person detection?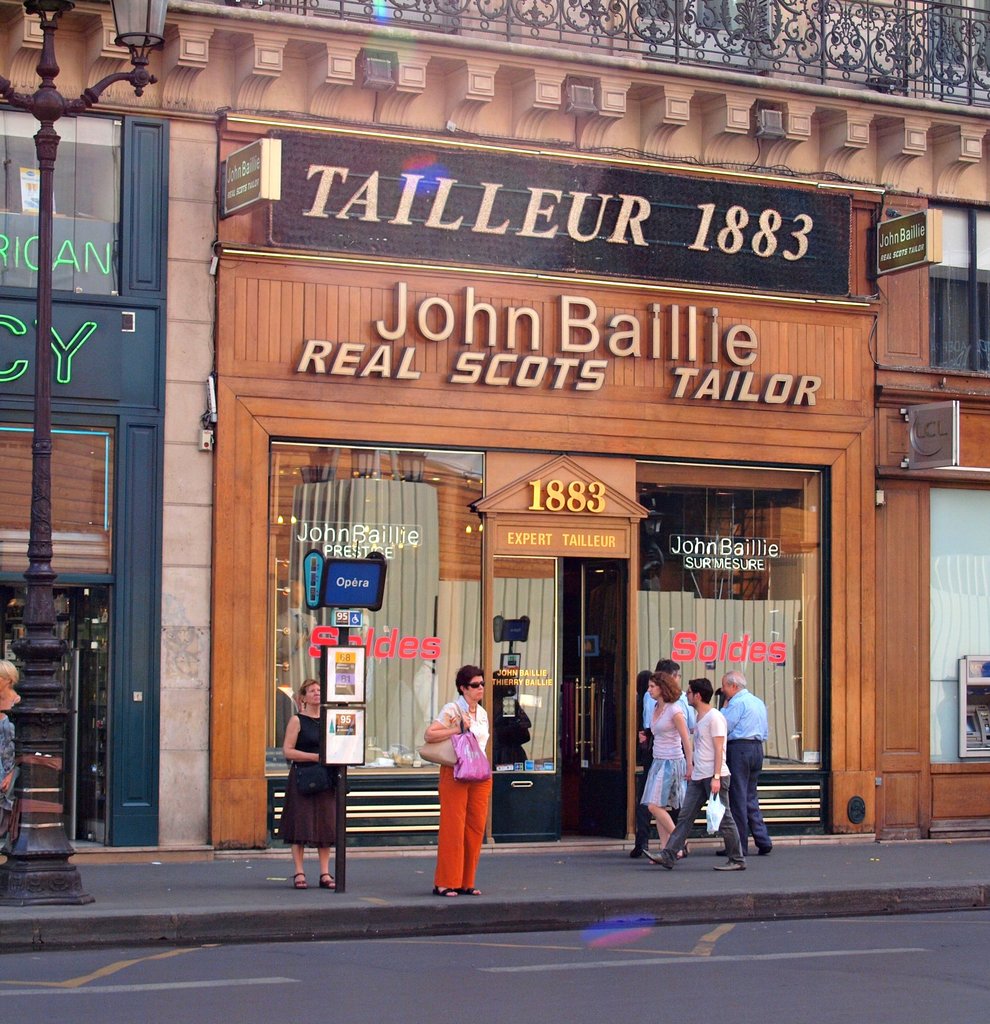
rect(277, 676, 339, 890)
